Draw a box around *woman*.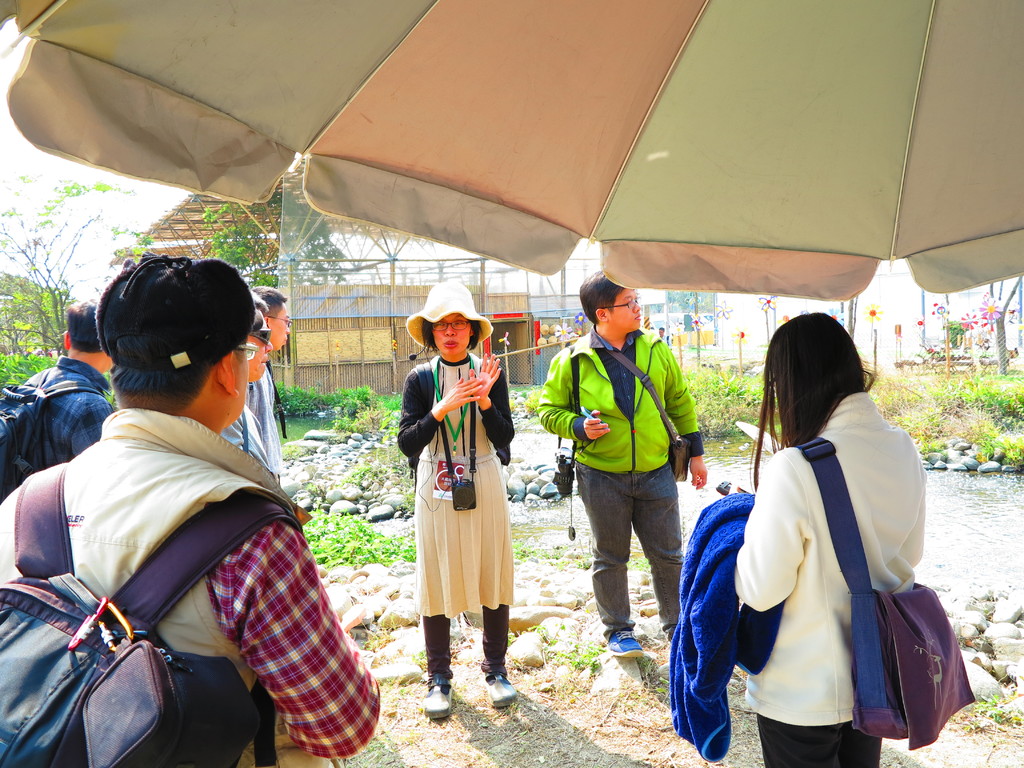
(x1=400, y1=276, x2=515, y2=716).
